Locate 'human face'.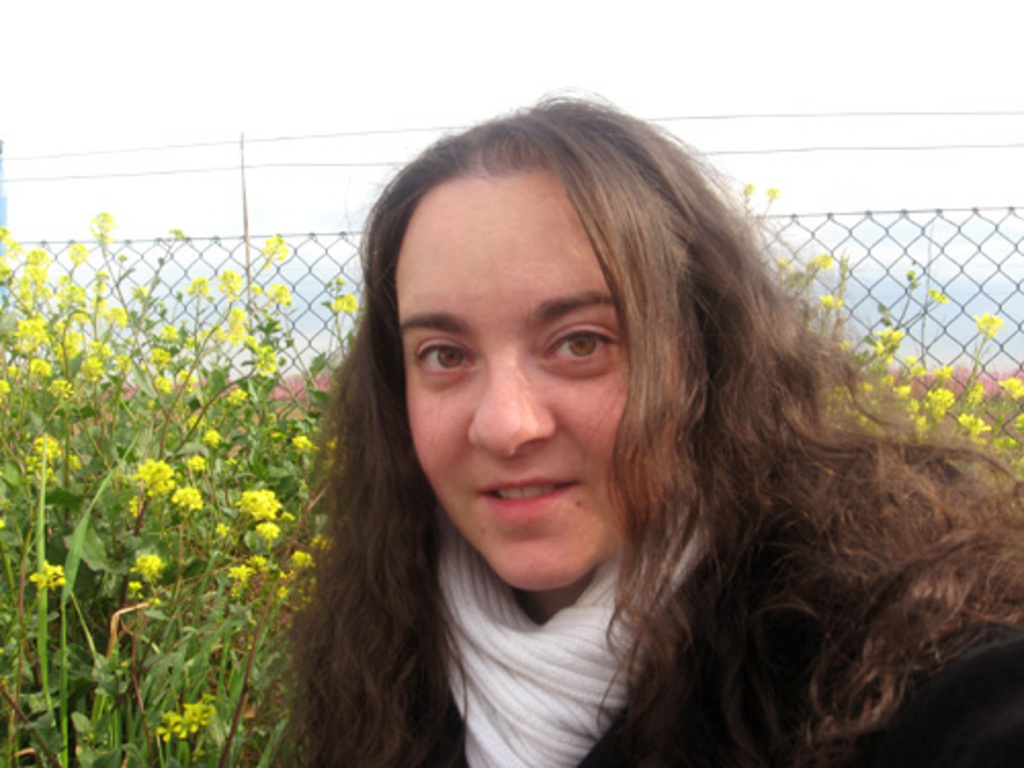
Bounding box: region(395, 168, 680, 588).
